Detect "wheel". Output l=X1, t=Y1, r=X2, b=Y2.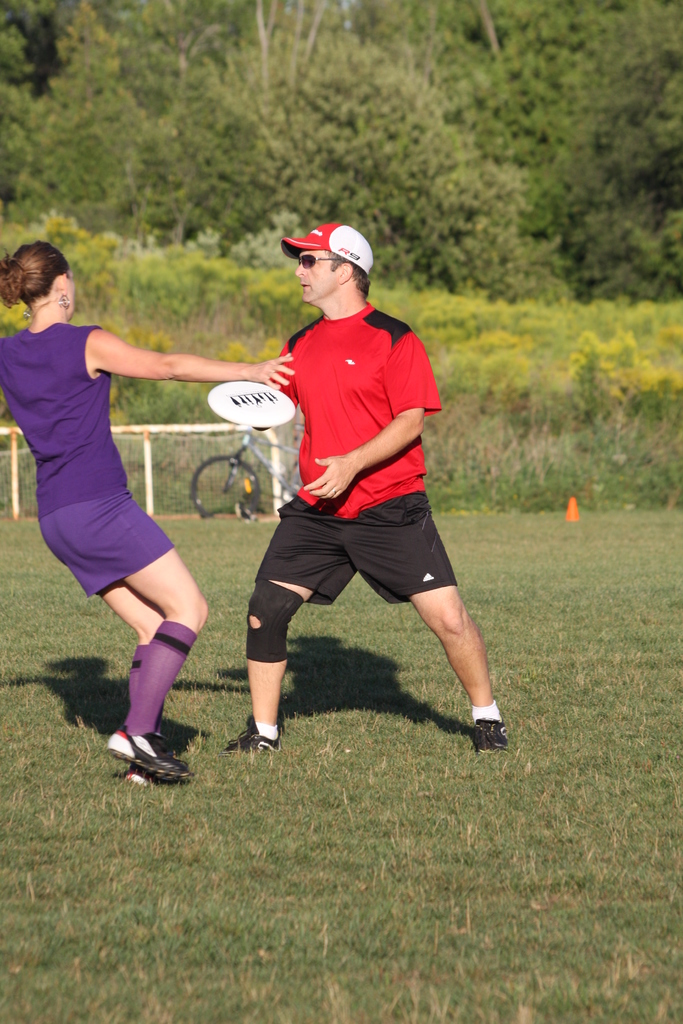
l=185, t=449, r=262, b=516.
